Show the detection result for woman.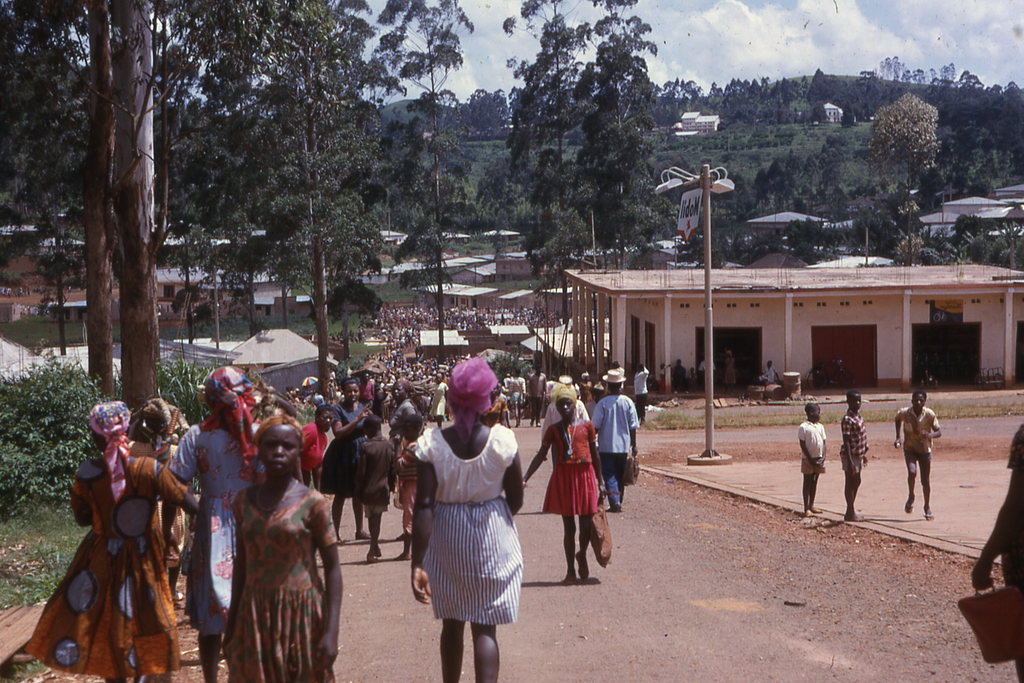
[x1=33, y1=404, x2=195, y2=682].
